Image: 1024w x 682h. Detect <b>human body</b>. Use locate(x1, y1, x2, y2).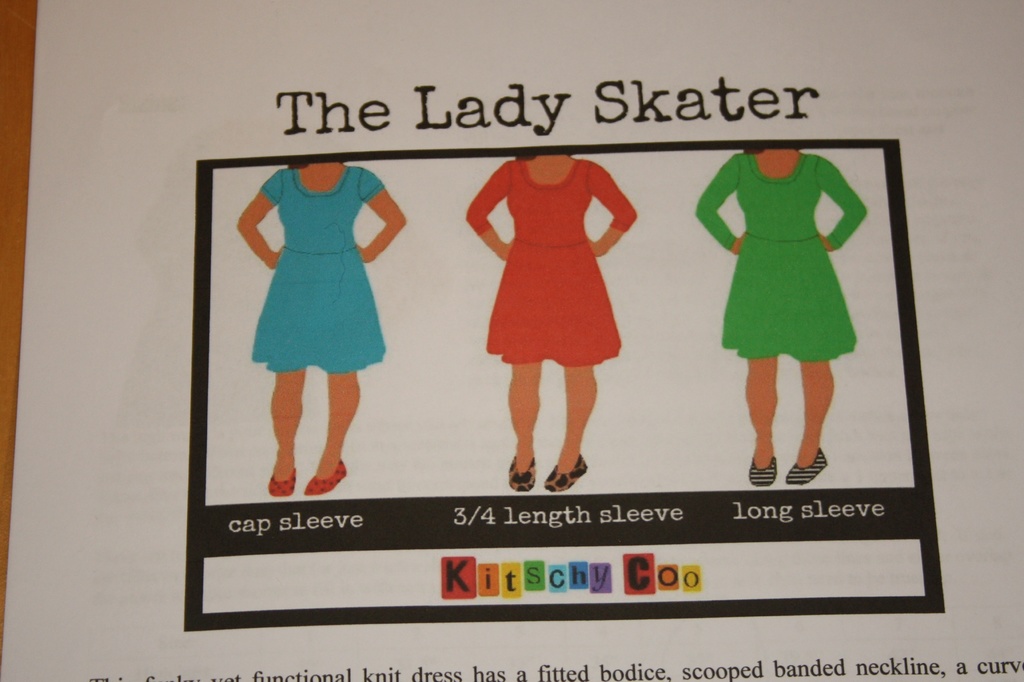
locate(690, 145, 868, 488).
